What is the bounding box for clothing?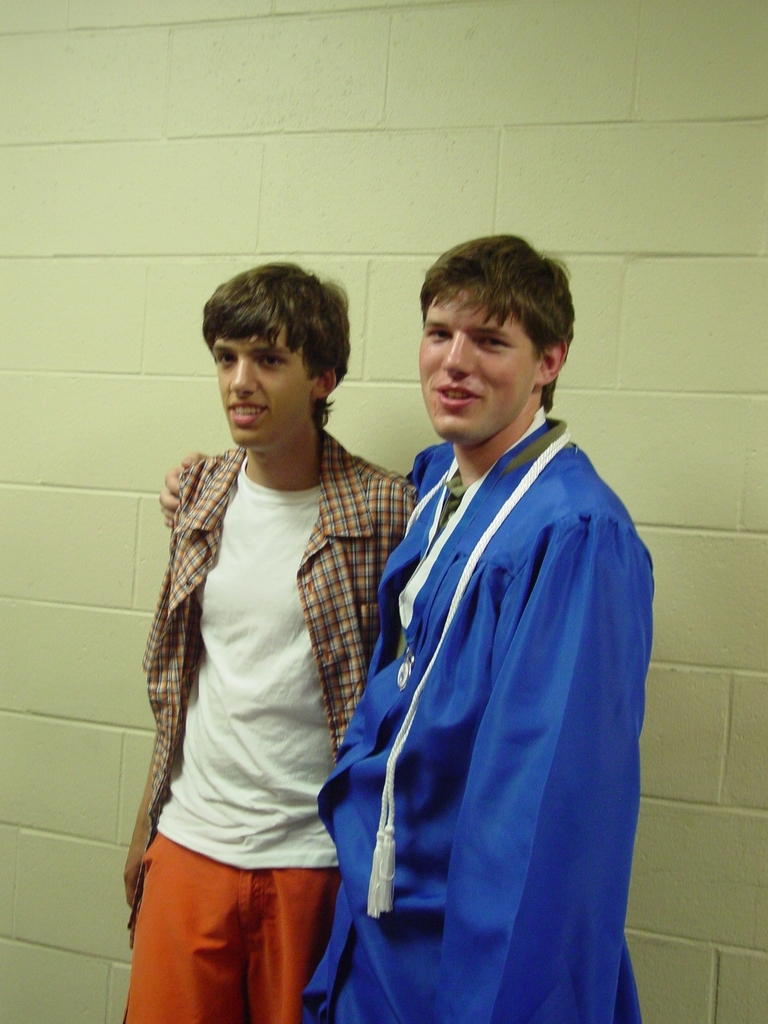
117,430,415,1023.
